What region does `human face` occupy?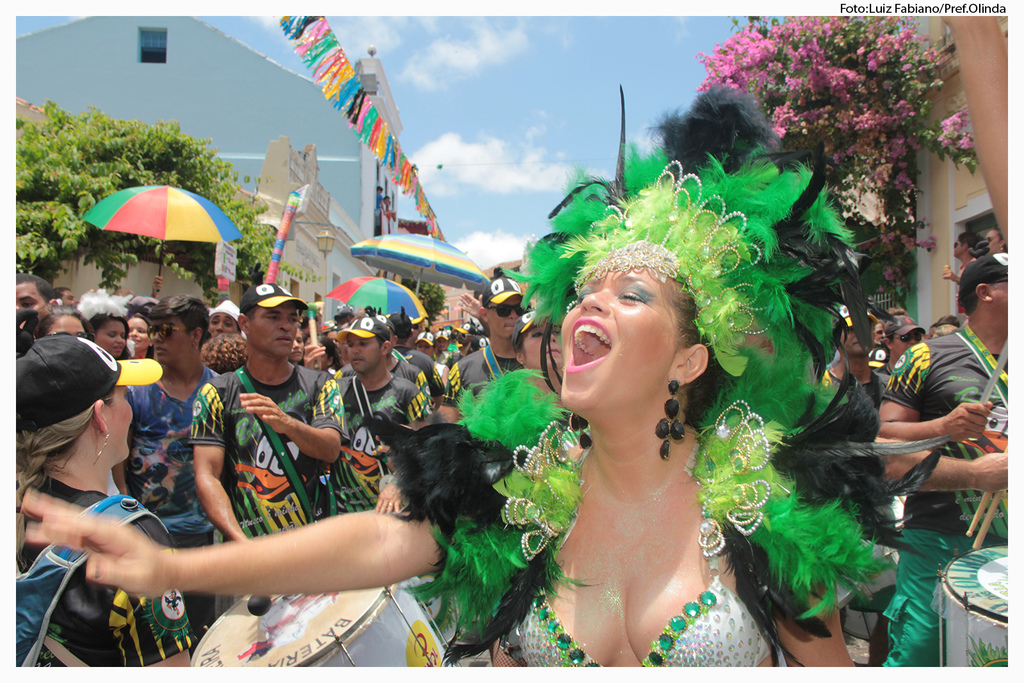
bbox(209, 313, 240, 339).
